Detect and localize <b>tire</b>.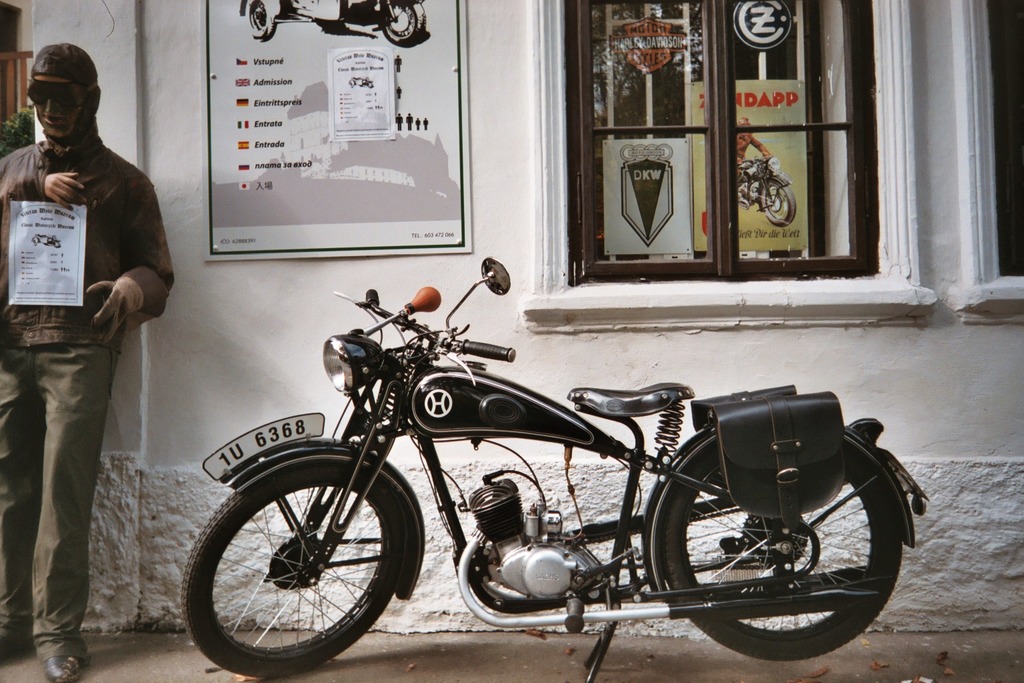
Localized at left=659, top=447, right=906, bottom=658.
